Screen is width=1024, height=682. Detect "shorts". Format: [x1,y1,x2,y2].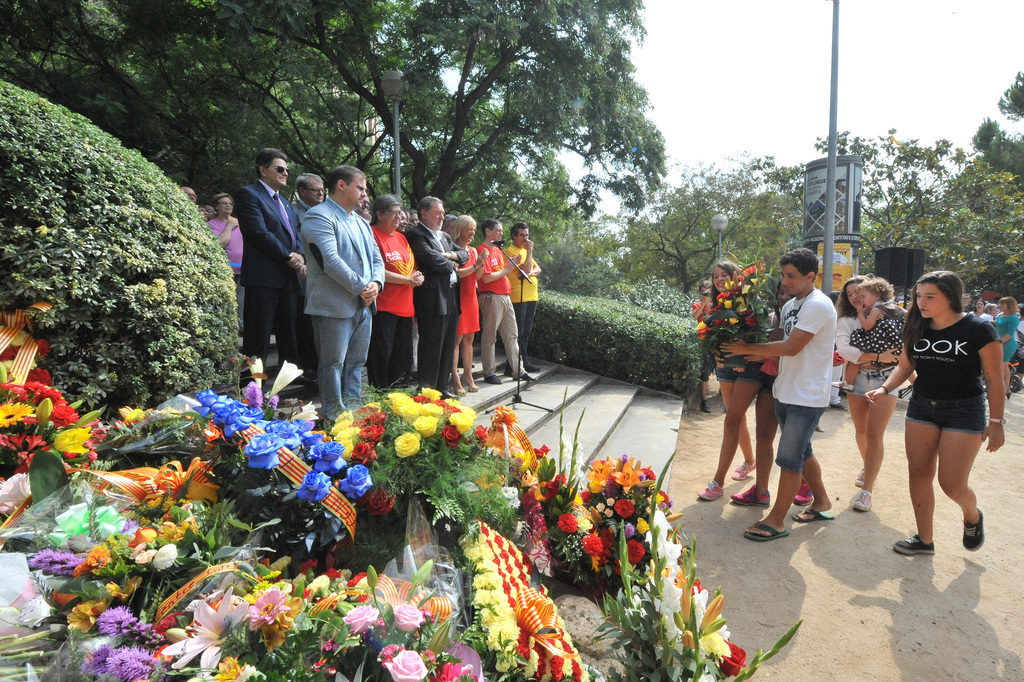
[846,372,901,399].
